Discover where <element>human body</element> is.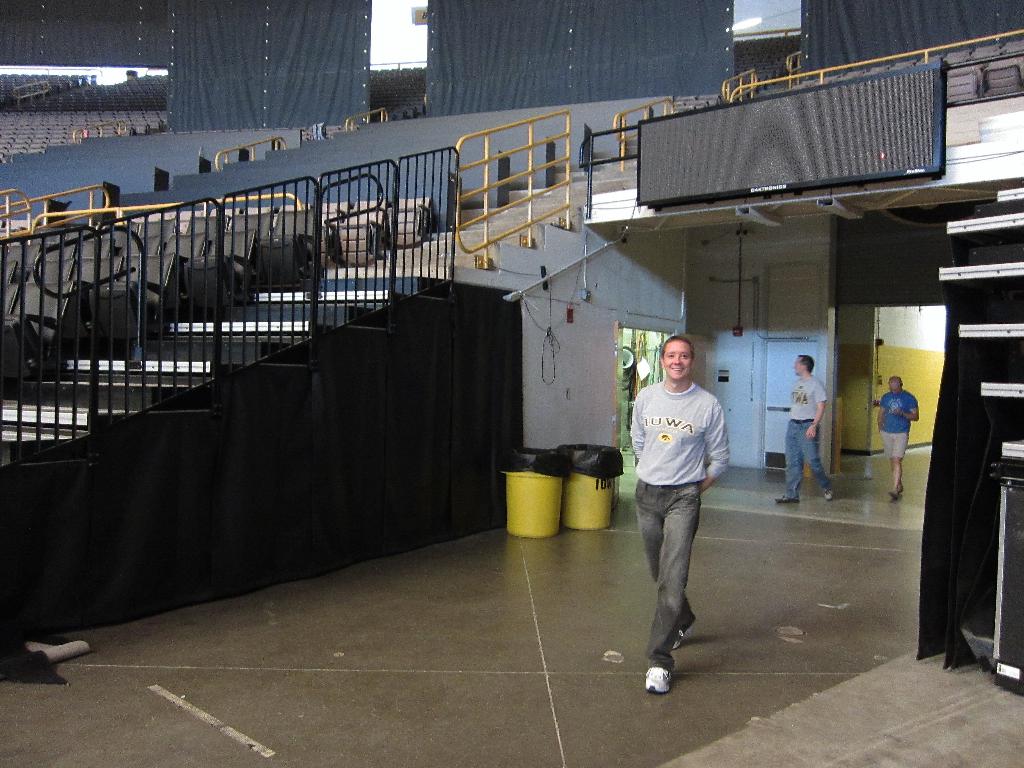
Discovered at 776 375 832 508.
